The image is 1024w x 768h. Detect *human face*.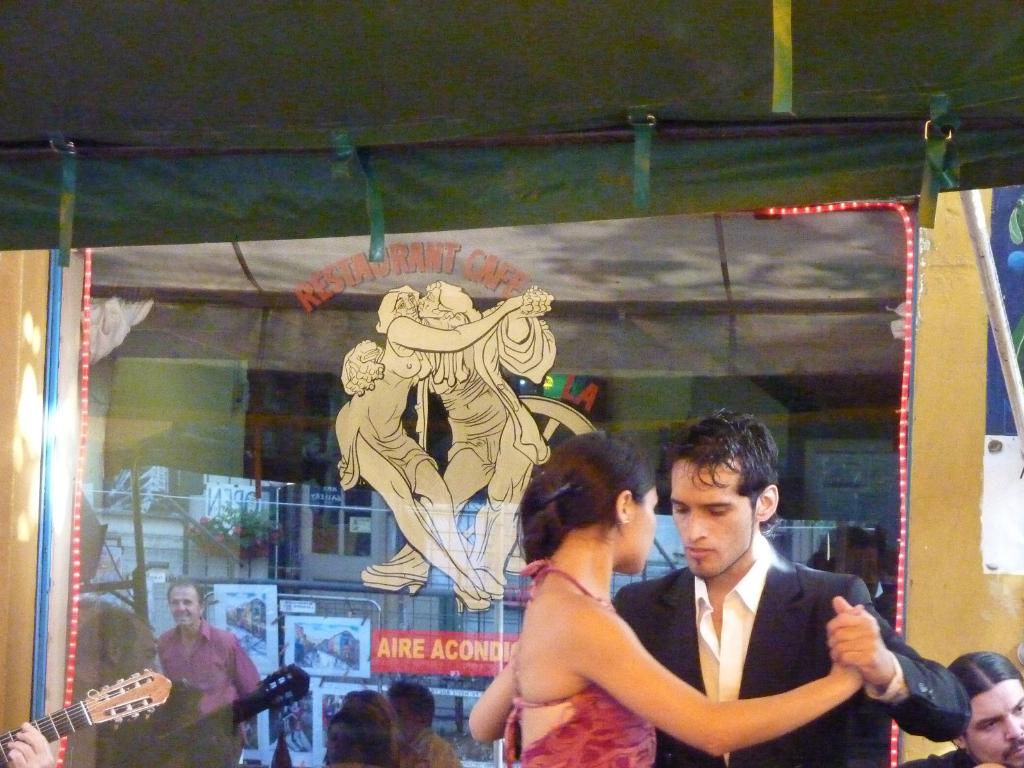
Detection: locate(390, 699, 417, 736).
